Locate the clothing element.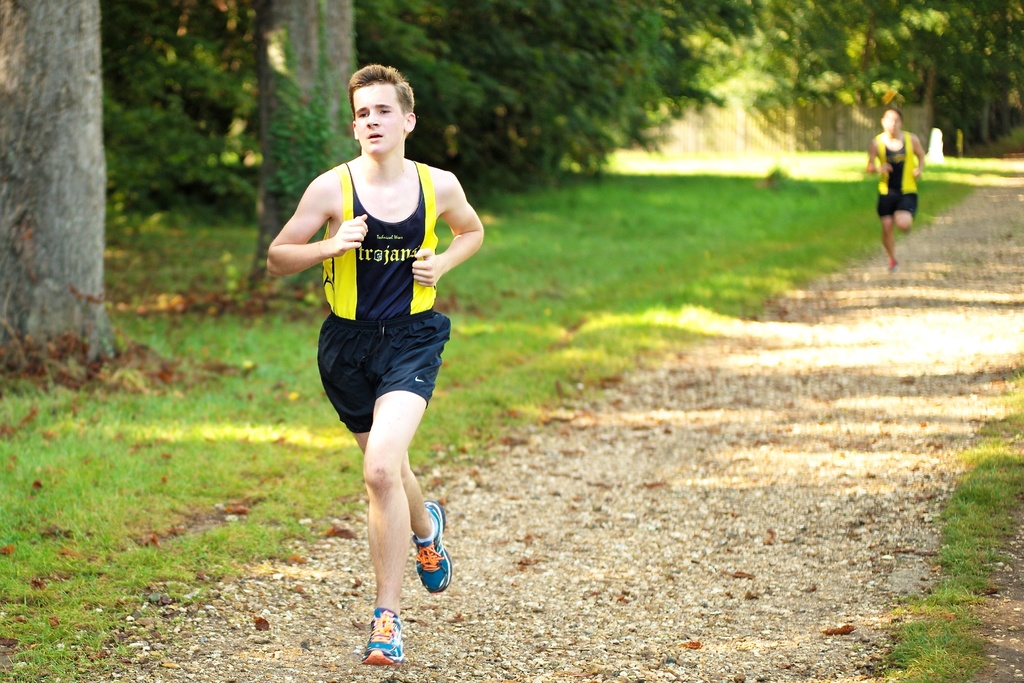
Element bbox: 319/160/454/437.
